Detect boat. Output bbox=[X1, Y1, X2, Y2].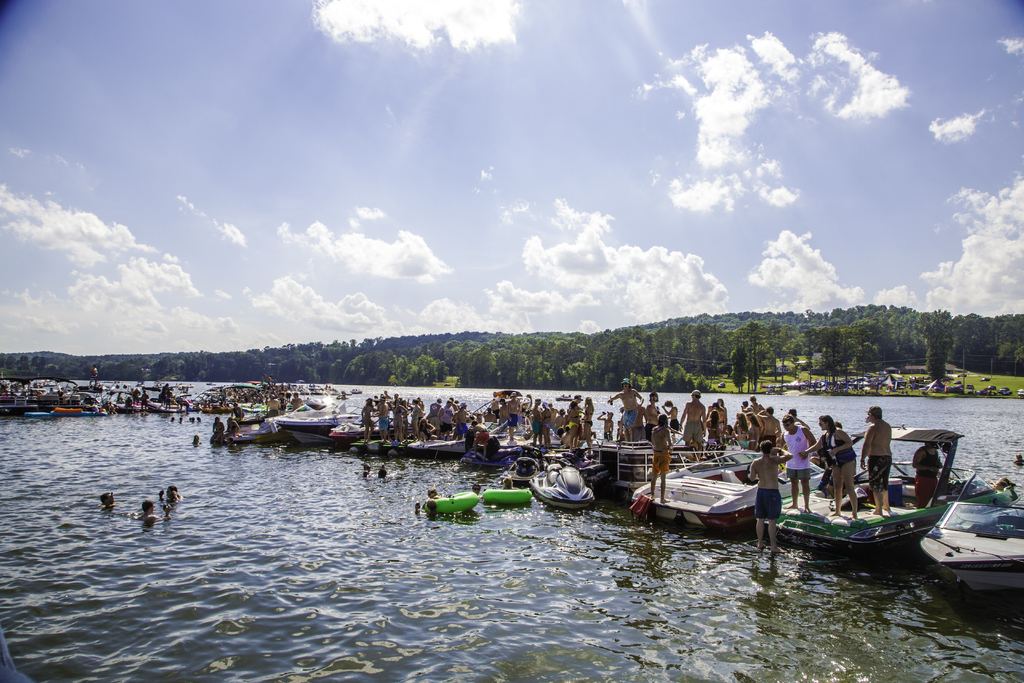
bbox=[639, 456, 790, 539].
